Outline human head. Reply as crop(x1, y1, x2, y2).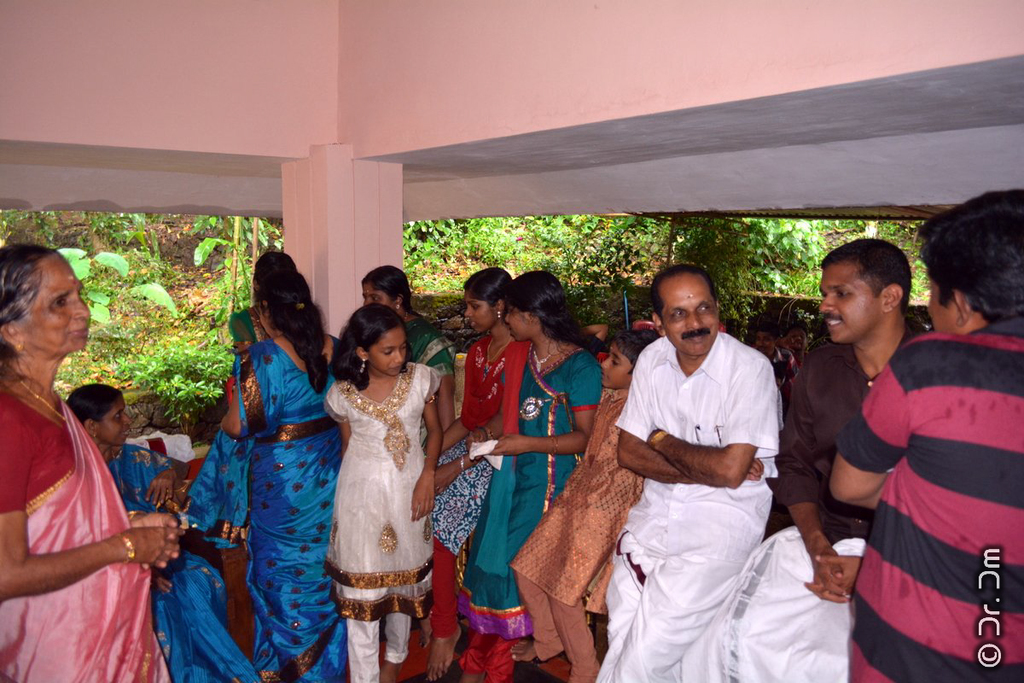
crop(503, 268, 567, 342).
